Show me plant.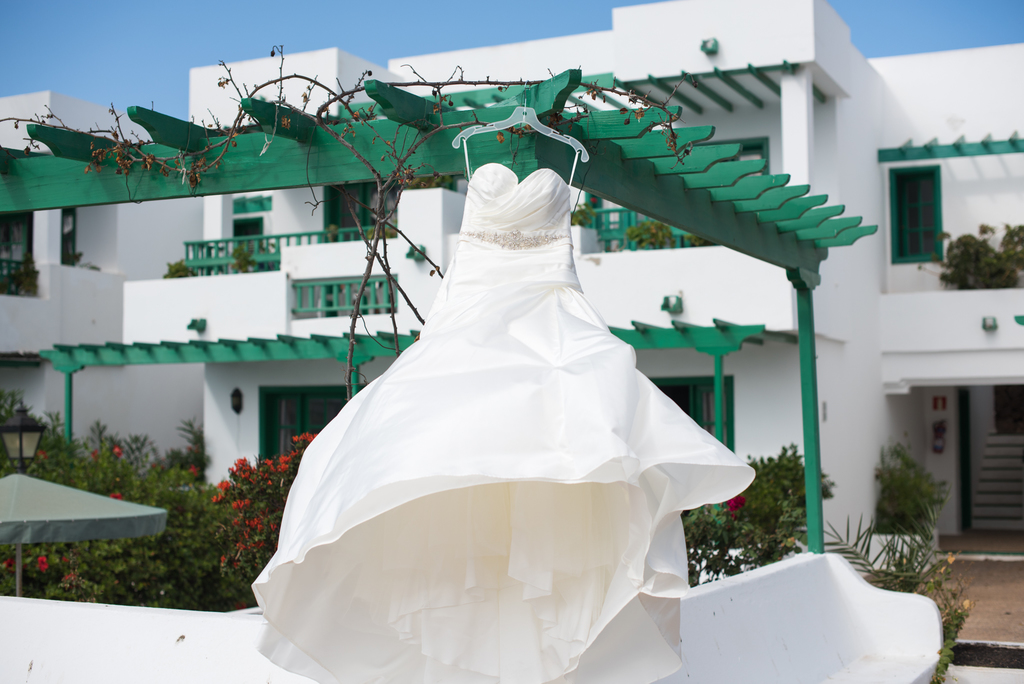
plant is here: bbox=[666, 441, 845, 599].
